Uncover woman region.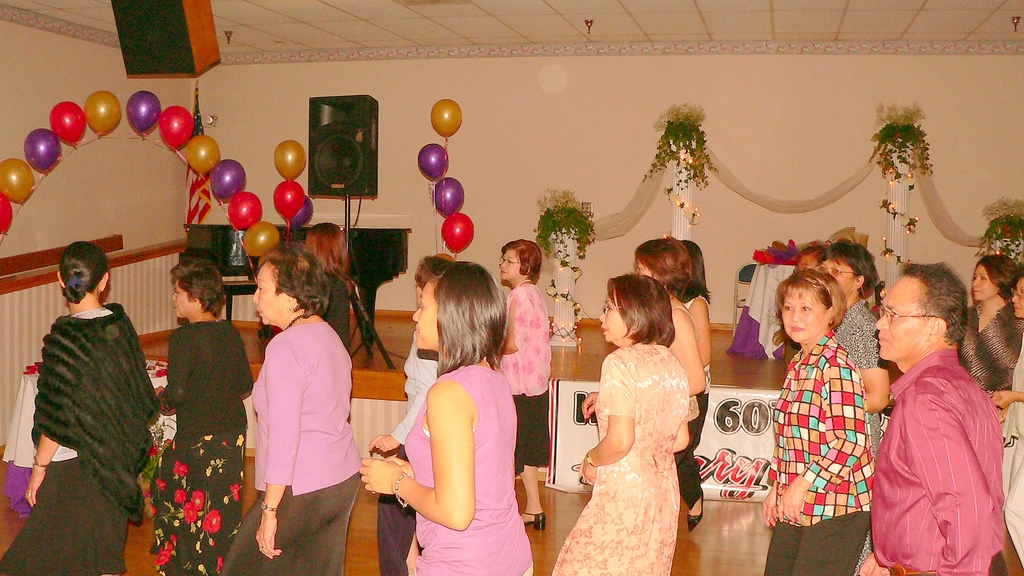
Uncovered: (364,261,536,575).
